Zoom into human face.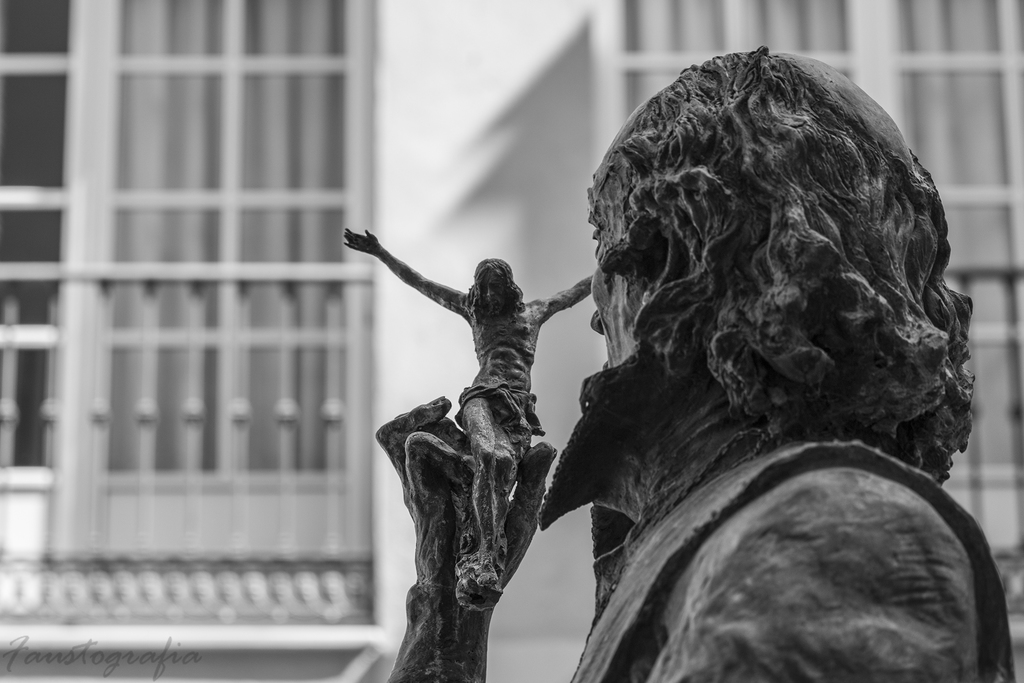
Zoom target: (left=468, top=276, right=511, bottom=311).
